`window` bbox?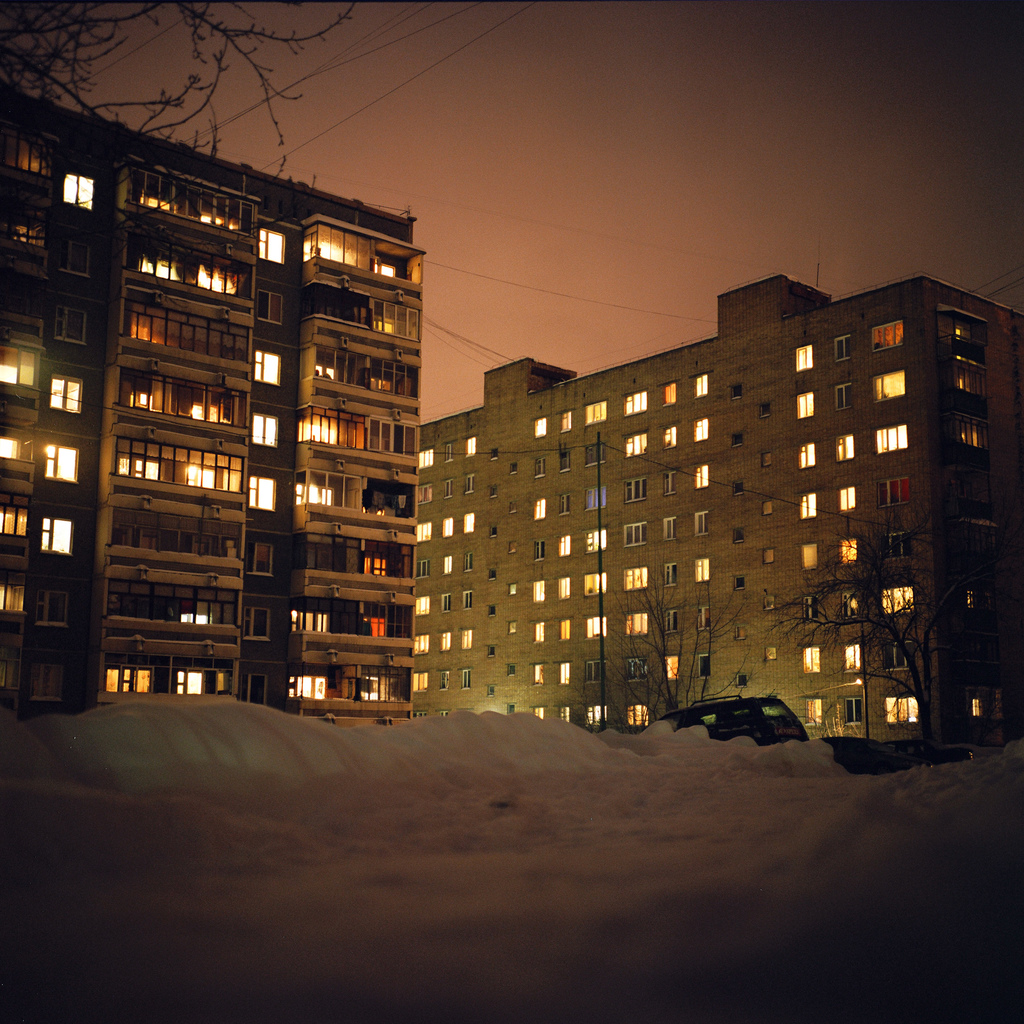
pyautogui.locateOnScreen(463, 512, 475, 532)
